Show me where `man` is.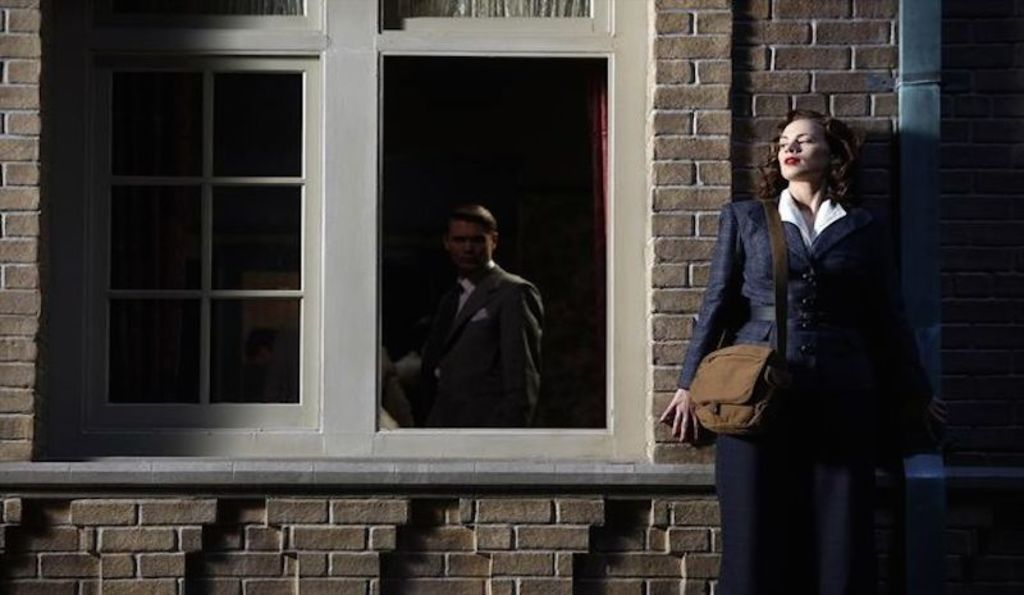
`man` is at (x1=397, y1=206, x2=556, y2=439).
